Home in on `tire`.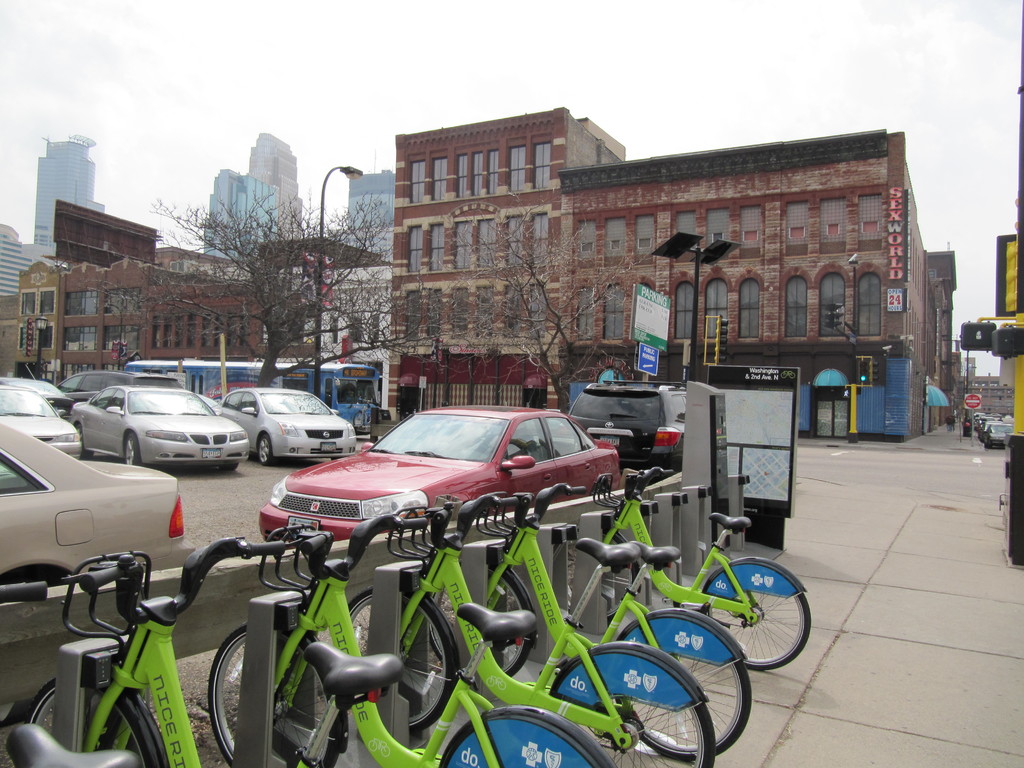
Homed in at bbox=[637, 651, 756, 764].
